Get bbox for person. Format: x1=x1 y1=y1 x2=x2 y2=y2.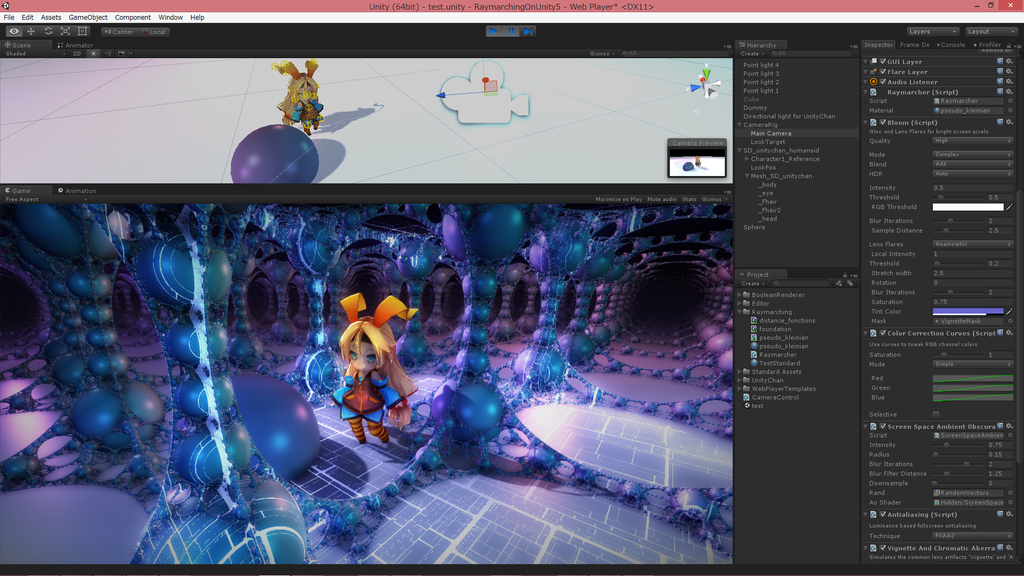
x1=333 y1=306 x2=397 y2=453.
